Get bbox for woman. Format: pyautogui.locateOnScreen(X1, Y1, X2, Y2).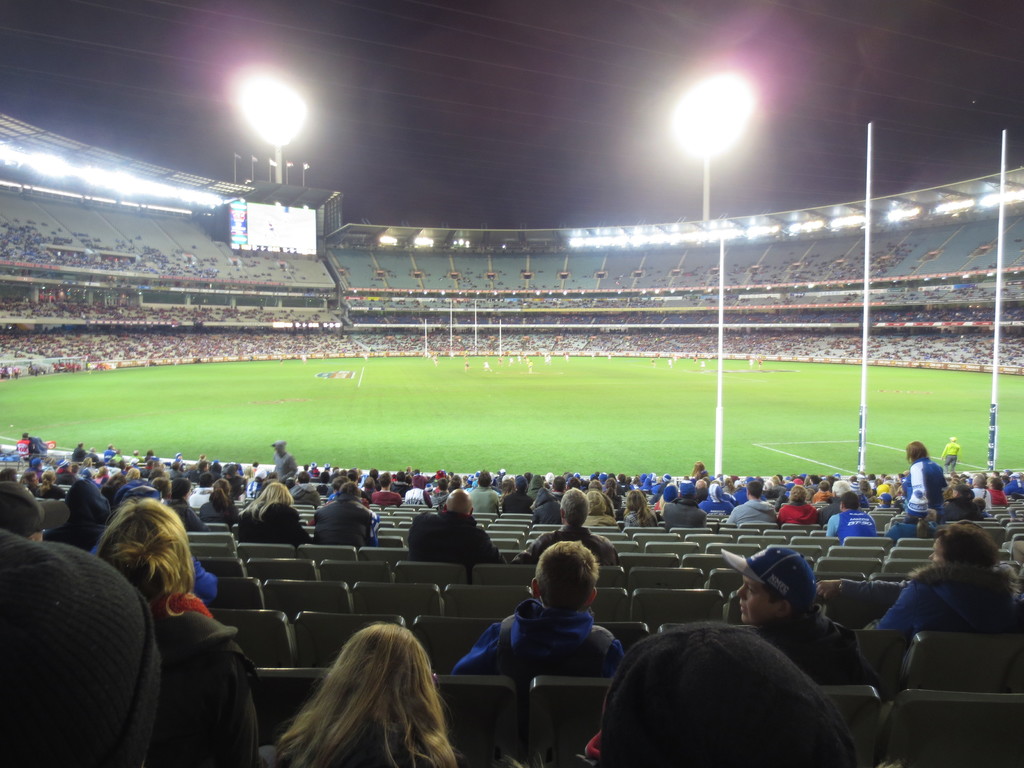
pyautogui.locateOnScreen(992, 479, 1006, 505).
